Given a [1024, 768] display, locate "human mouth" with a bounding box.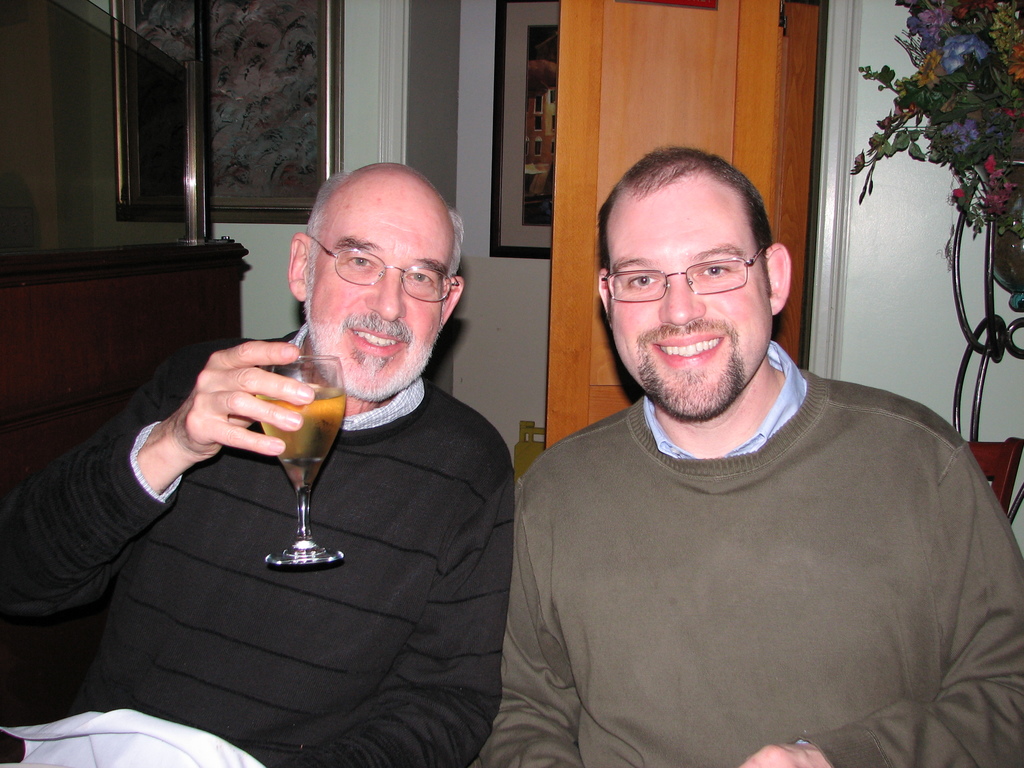
Located: (650, 330, 731, 369).
